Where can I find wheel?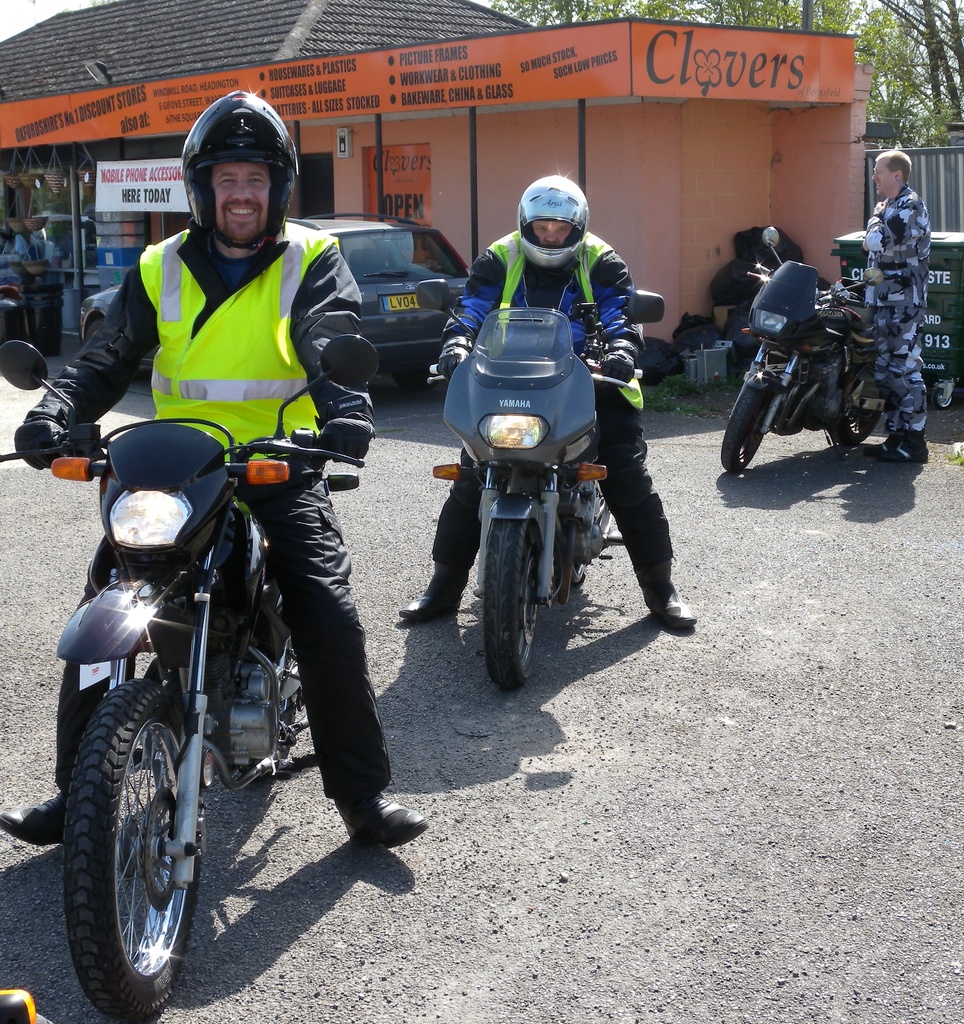
You can find it at [left=81, top=309, right=127, bottom=381].
